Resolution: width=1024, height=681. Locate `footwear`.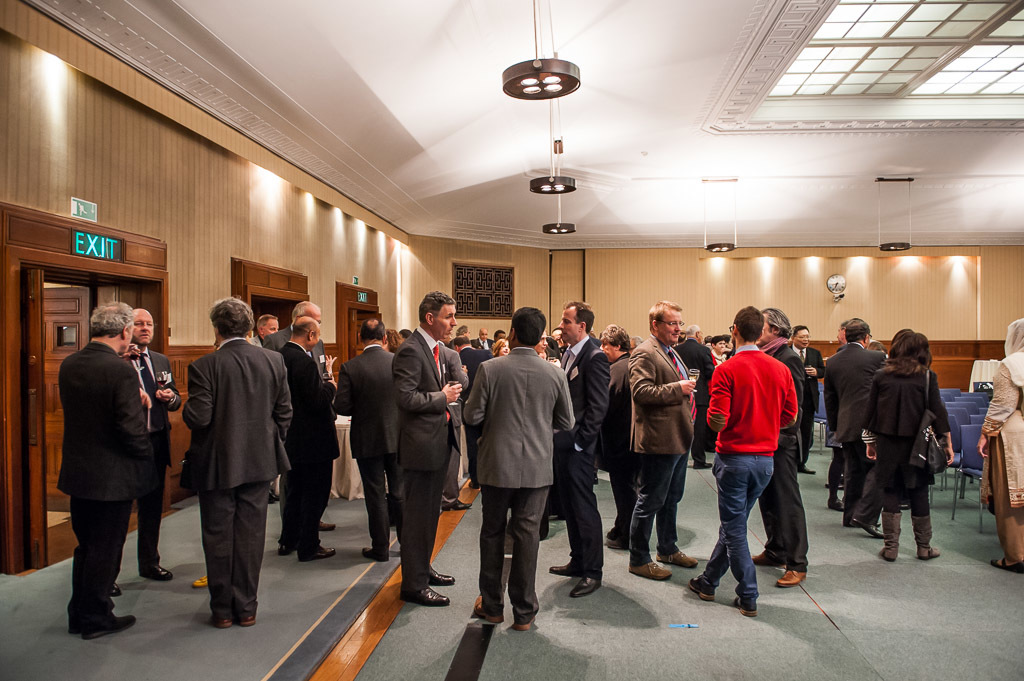
(left=631, top=560, right=673, bottom=578).
